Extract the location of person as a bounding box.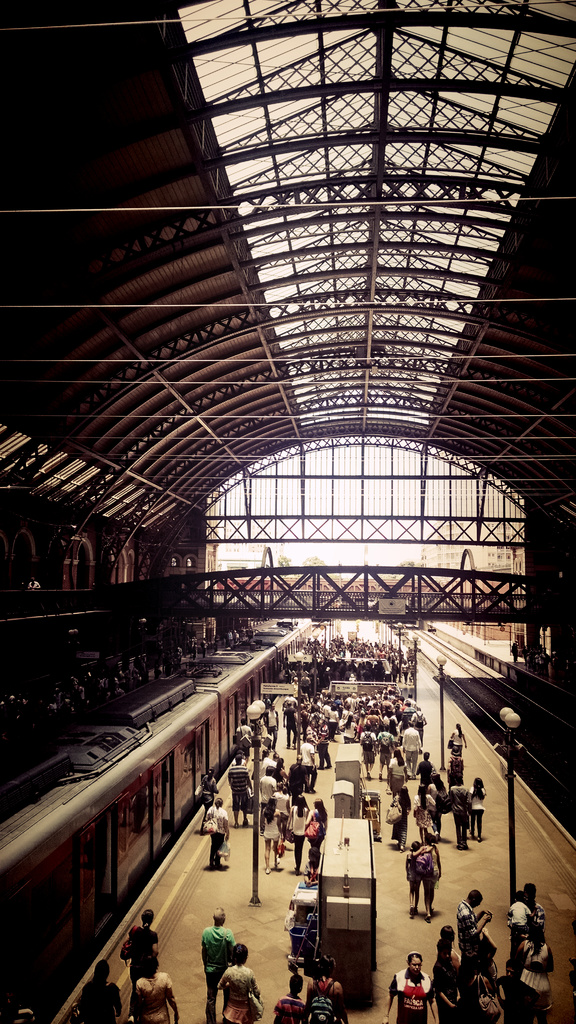
l=204, t=796, r=230, b=869.
